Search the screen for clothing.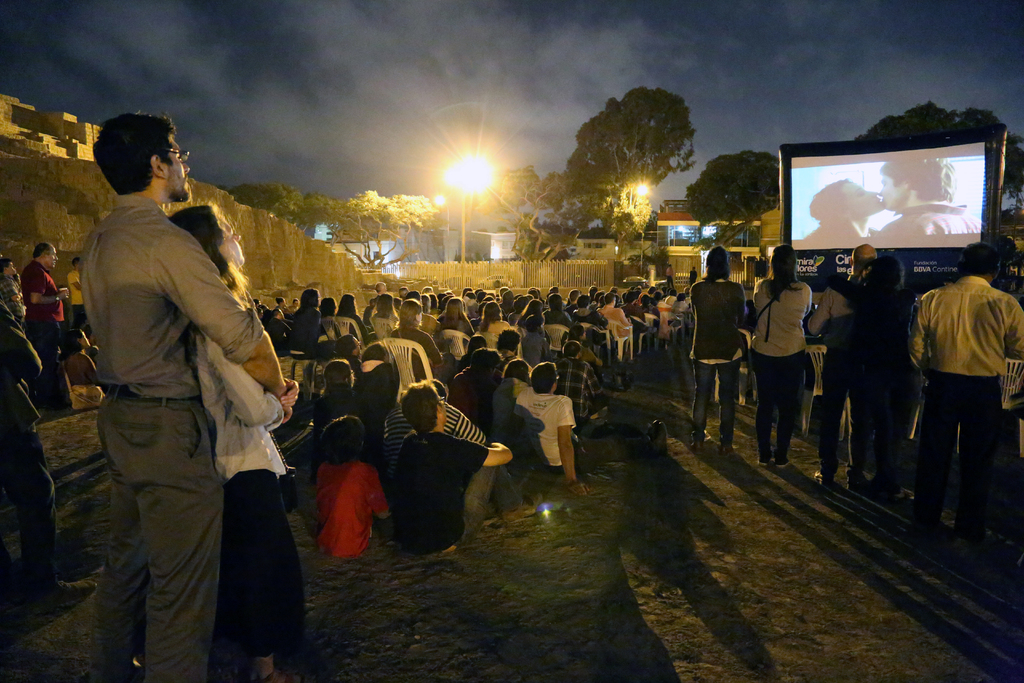
Found at l=191, t=317, r=310, b=655.
